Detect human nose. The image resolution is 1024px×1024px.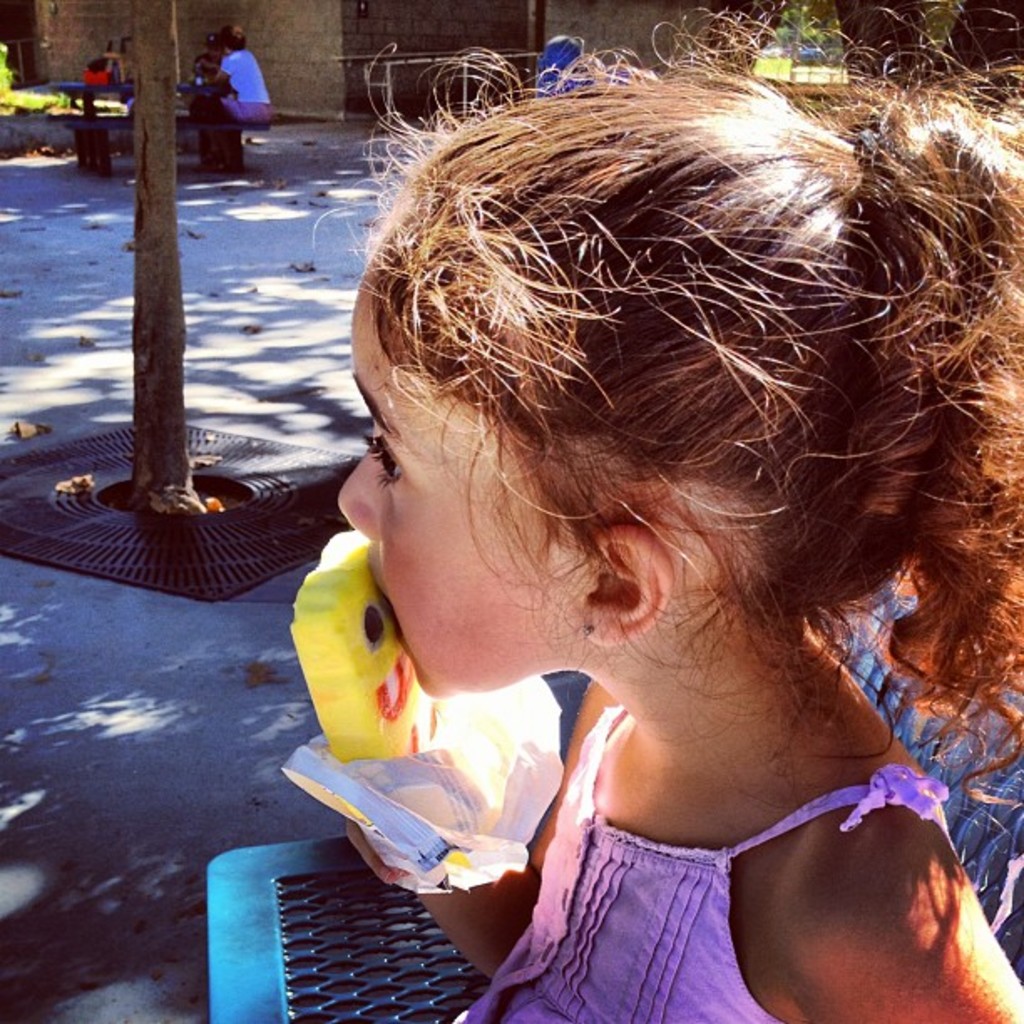
select_region(335, 438, 383, 542).
